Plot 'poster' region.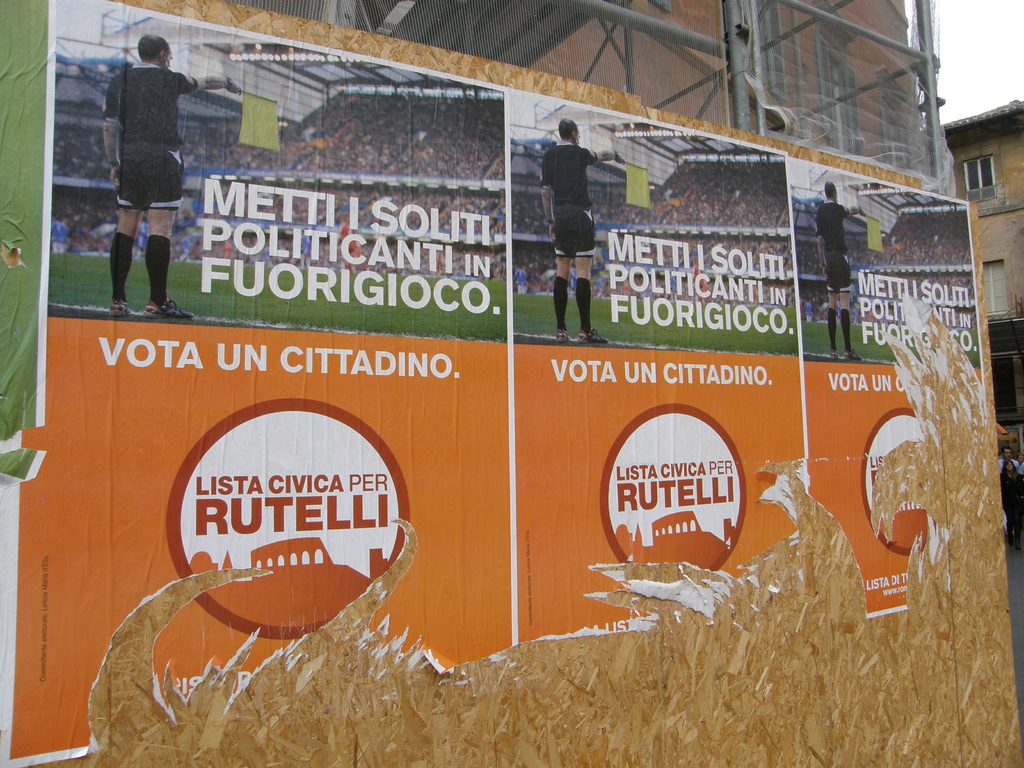
Plotted at 787/162/991/618.
